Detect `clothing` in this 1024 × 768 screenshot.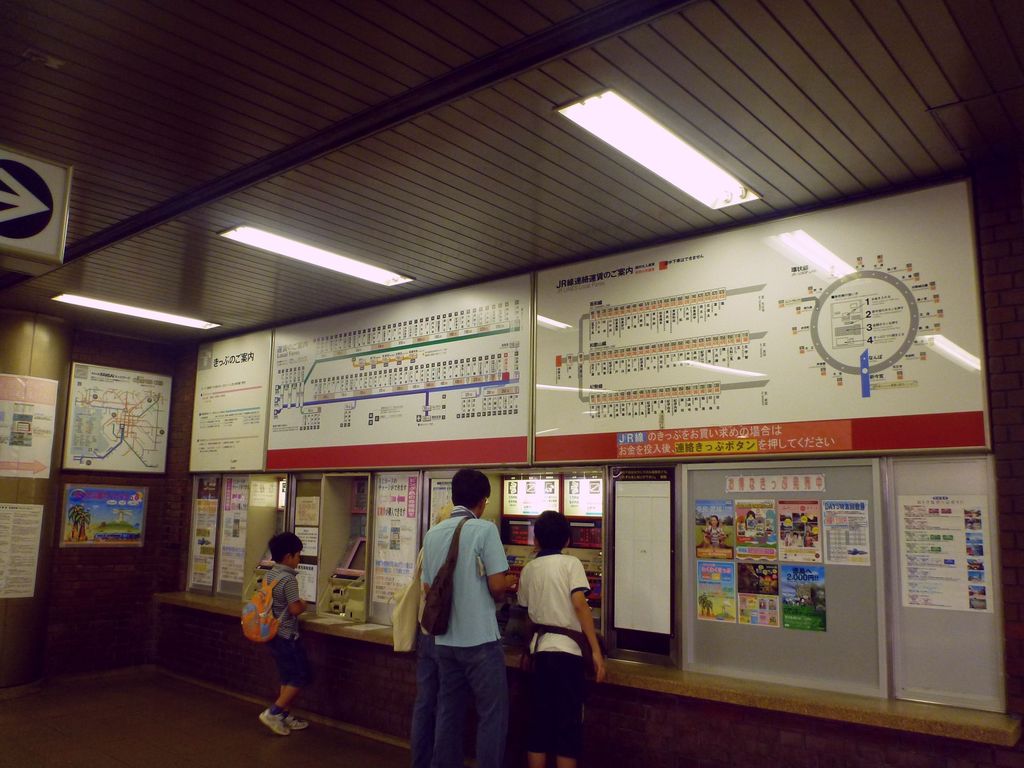
Detection: box(796, 534, 804, 550).
